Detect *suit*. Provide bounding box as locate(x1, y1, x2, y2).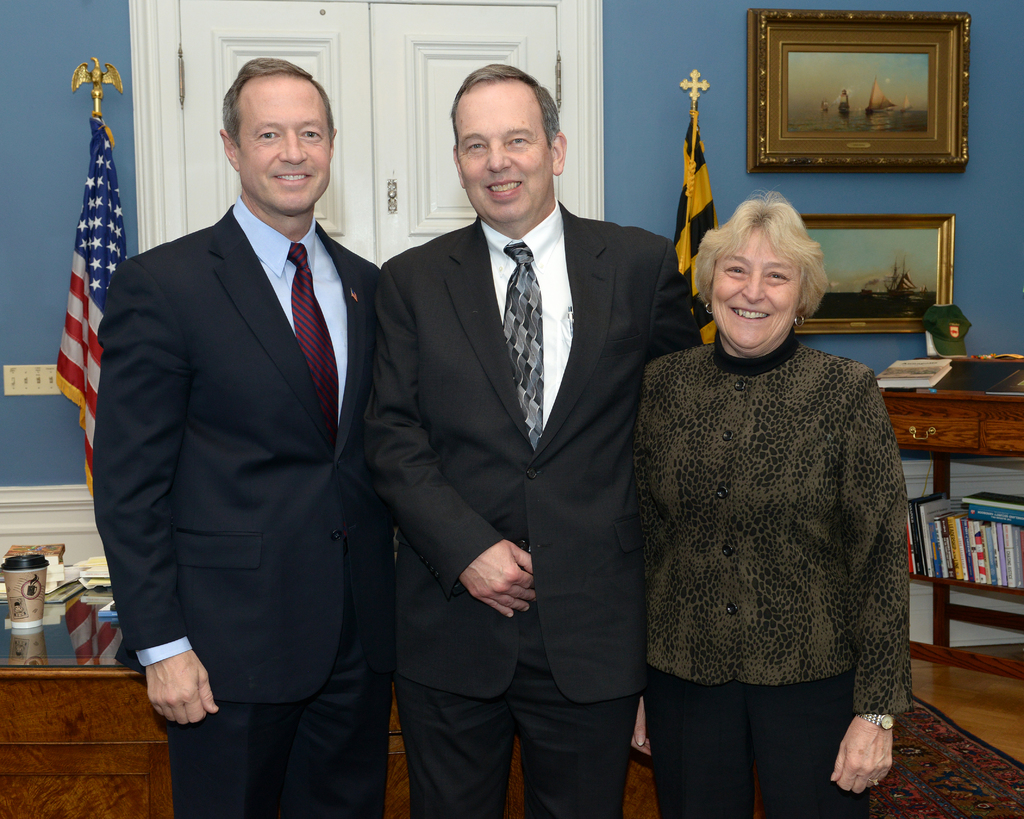
locate(376, 205, 697, 815).
